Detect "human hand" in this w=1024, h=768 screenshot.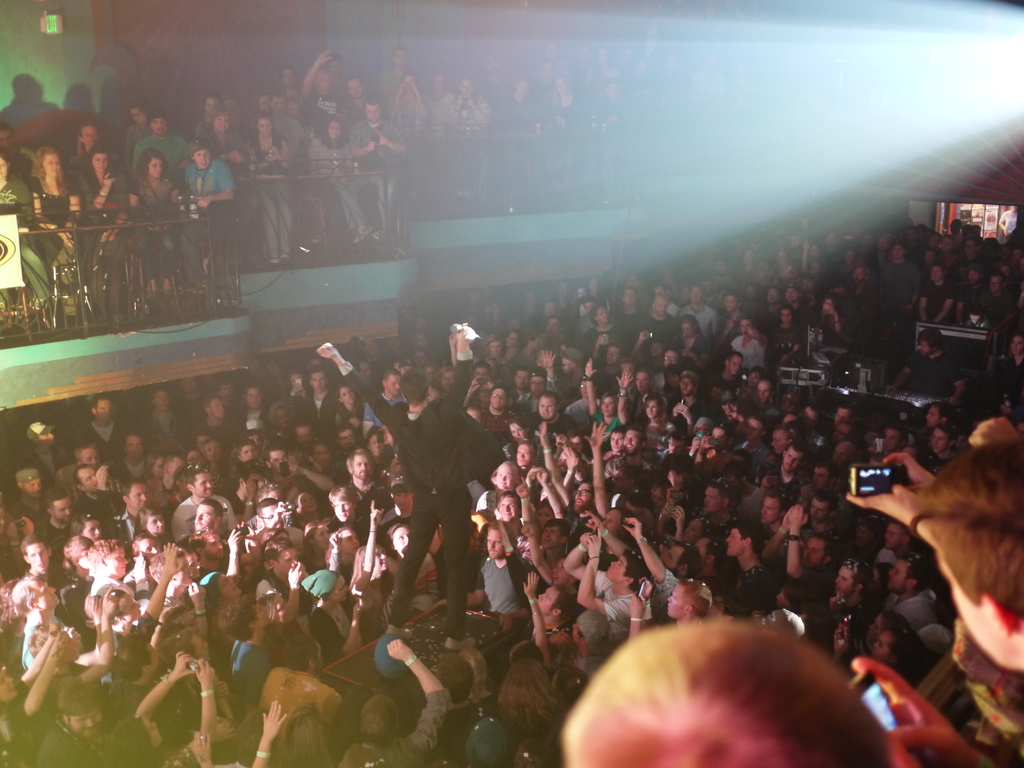
Detection: [left=620, top=516, right=644, bottom=539].
